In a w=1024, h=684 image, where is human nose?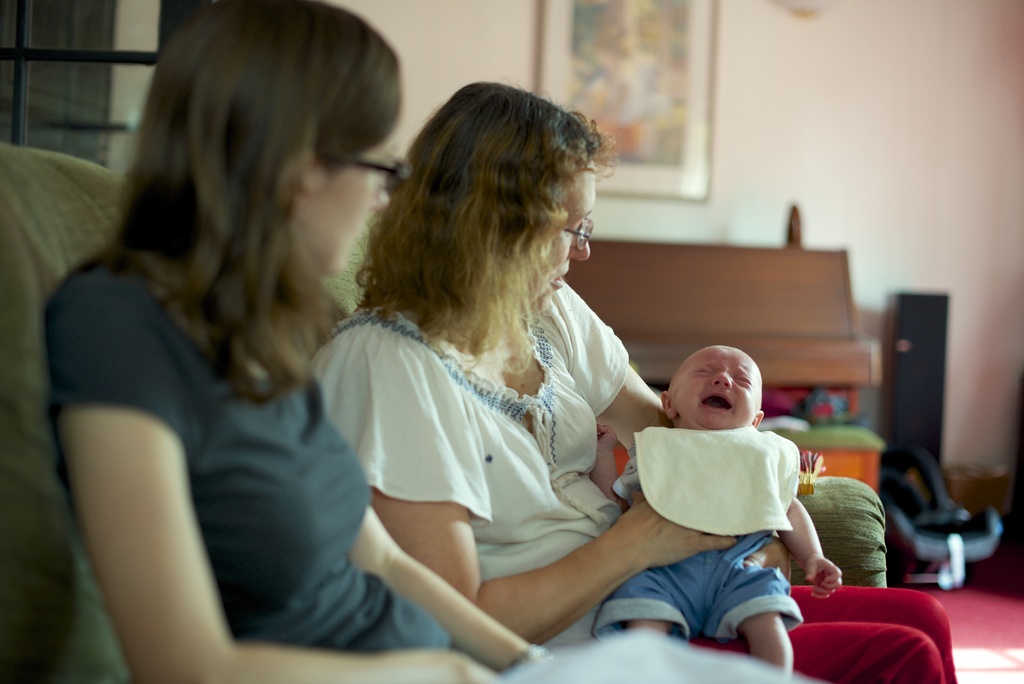
(710,369,735,387).
